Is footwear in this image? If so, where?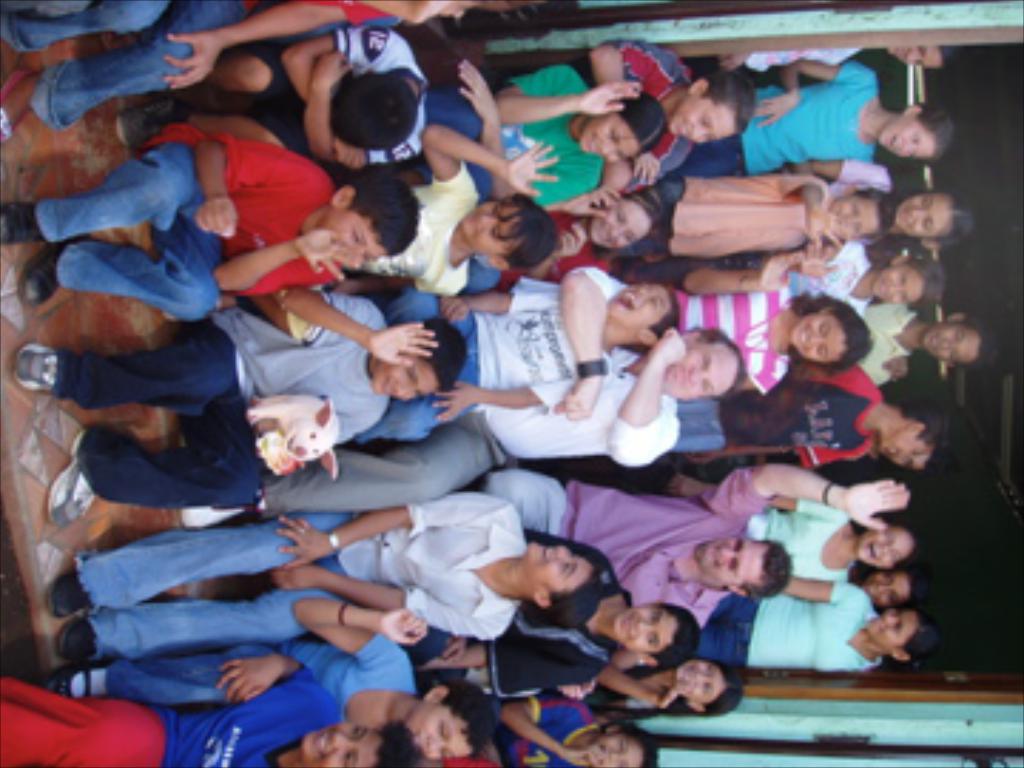
Yes, at [48, 424, 94, 535].
